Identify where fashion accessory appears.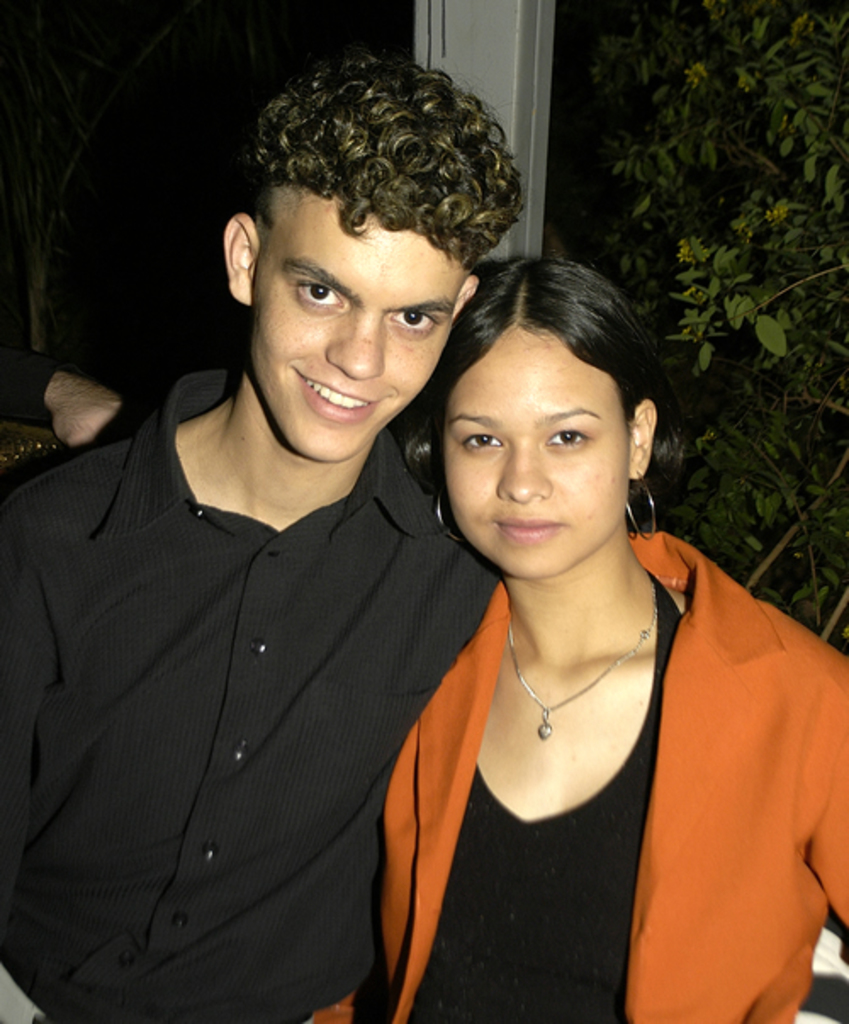
Appears at [x1=503, y1=598, x2=659, y2=744].
